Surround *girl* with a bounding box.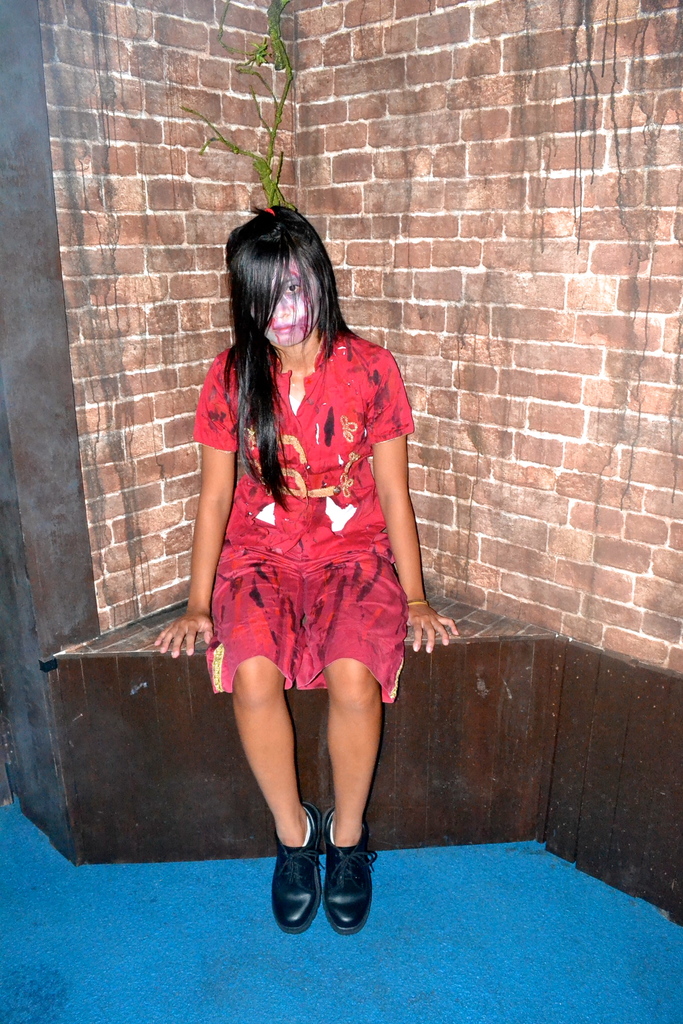
Rect(156, 209, 463, 935).
